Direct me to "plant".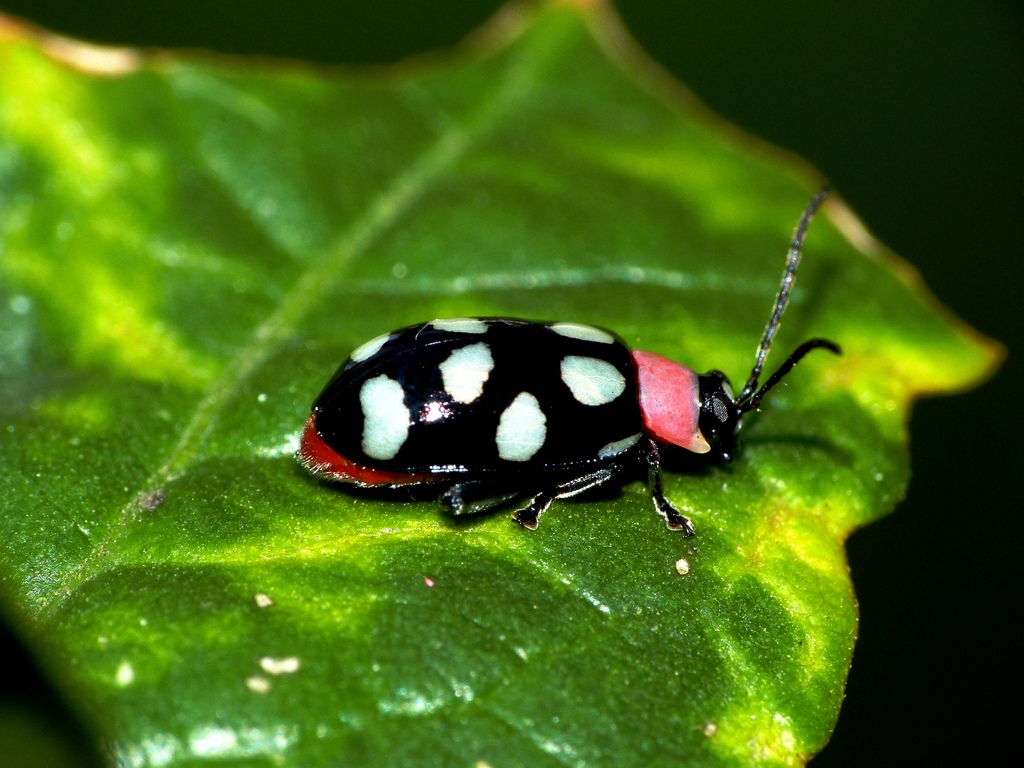
Direction: (x1=0, y1=0, x2=1007, y2=767).
